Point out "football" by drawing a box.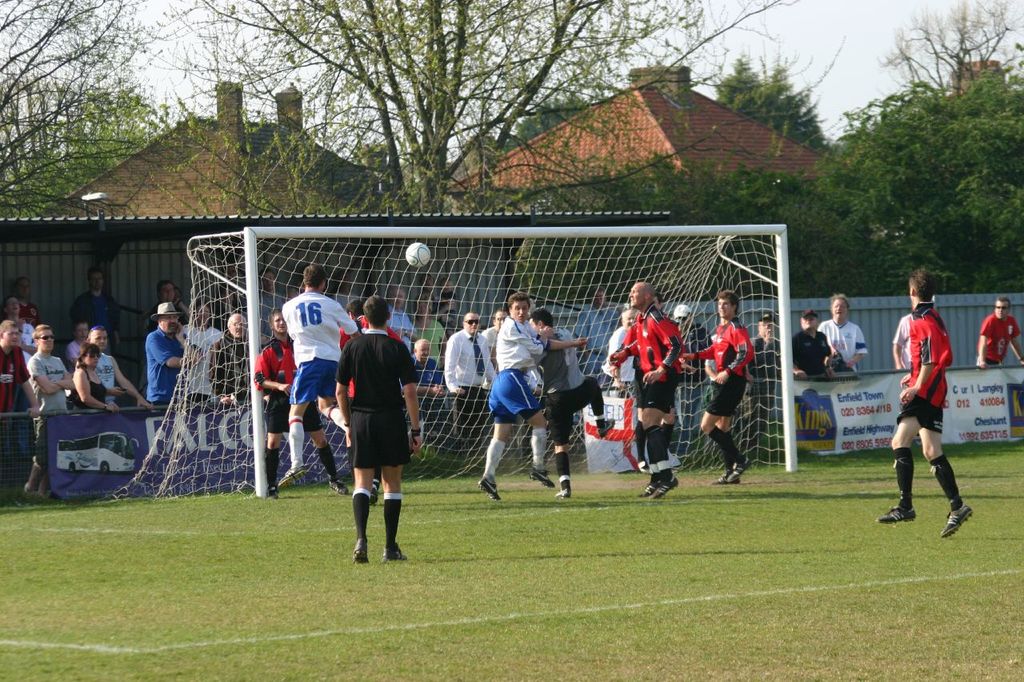
[403,242,431,269].
